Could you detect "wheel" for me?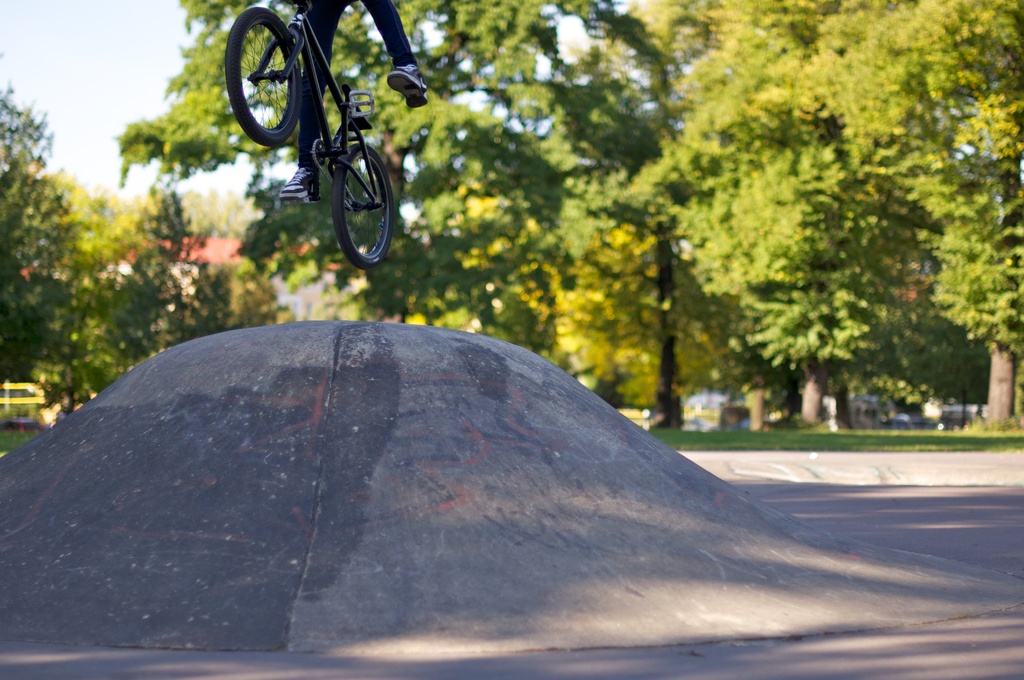
Detection result: {"x1": 329, "y1": 140, "x2": 397, "y2": 270}.
